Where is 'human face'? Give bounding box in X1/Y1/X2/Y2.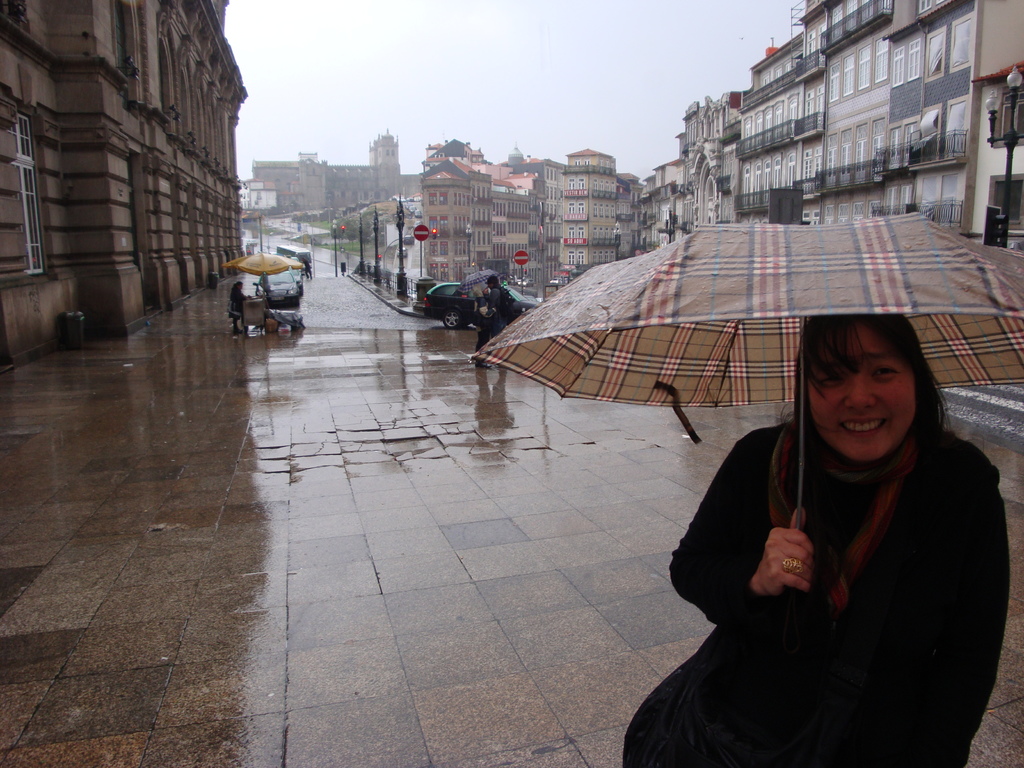
806/325/915/460.
